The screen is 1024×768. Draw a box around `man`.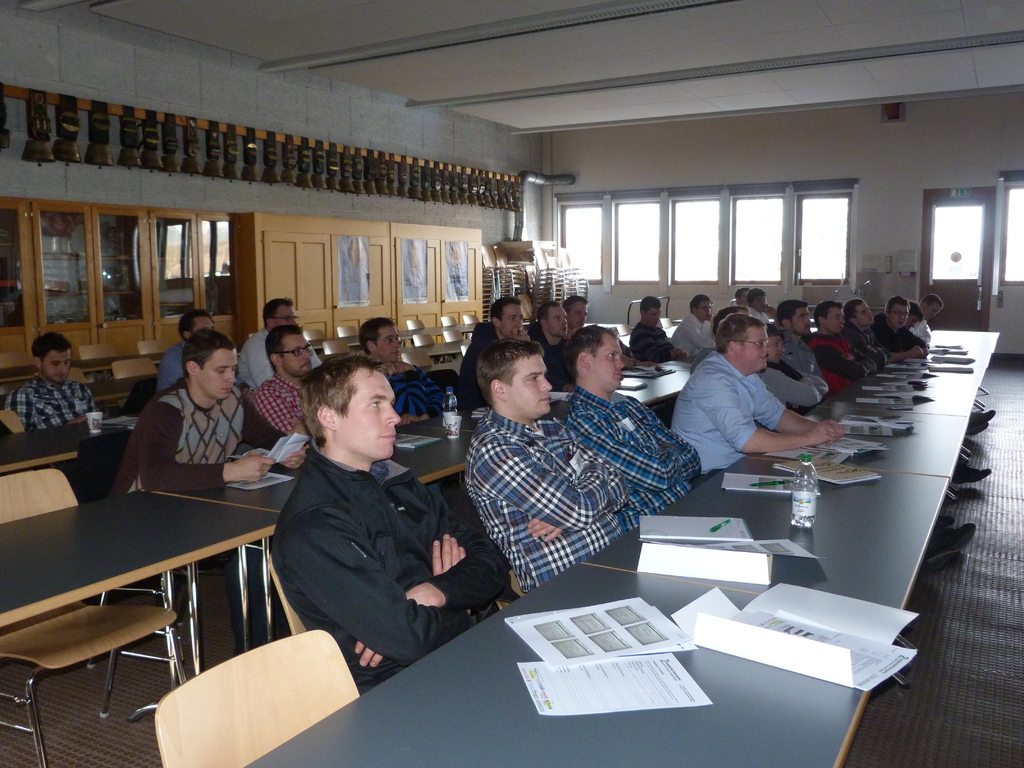
<region>451, 294, 534, 406</region>.
